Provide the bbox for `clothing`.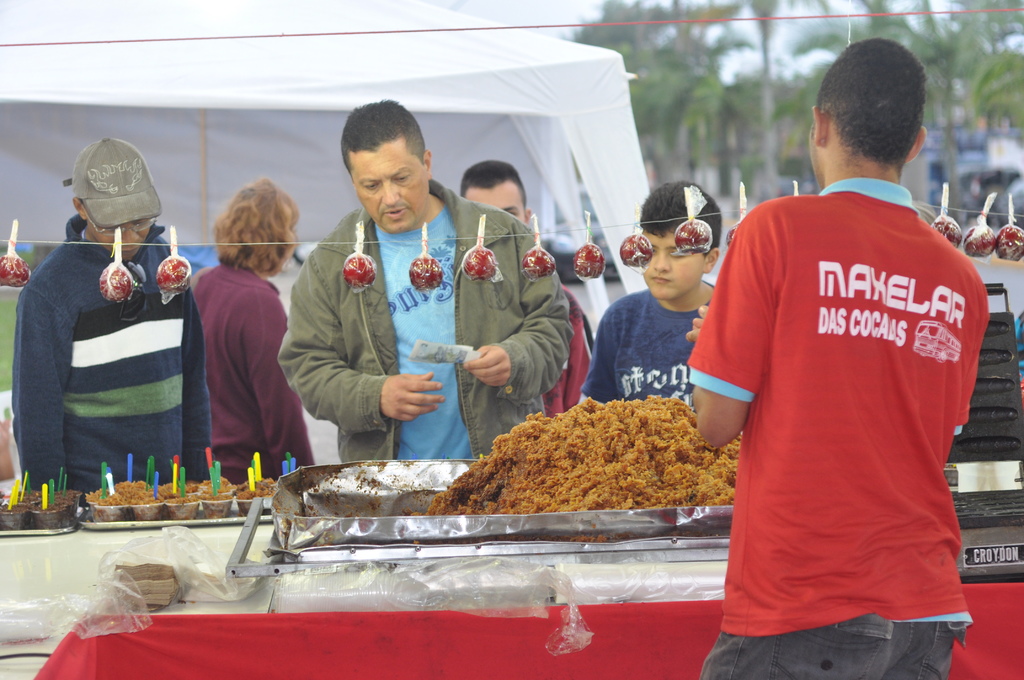
box=[547, 287, 593, 414].
